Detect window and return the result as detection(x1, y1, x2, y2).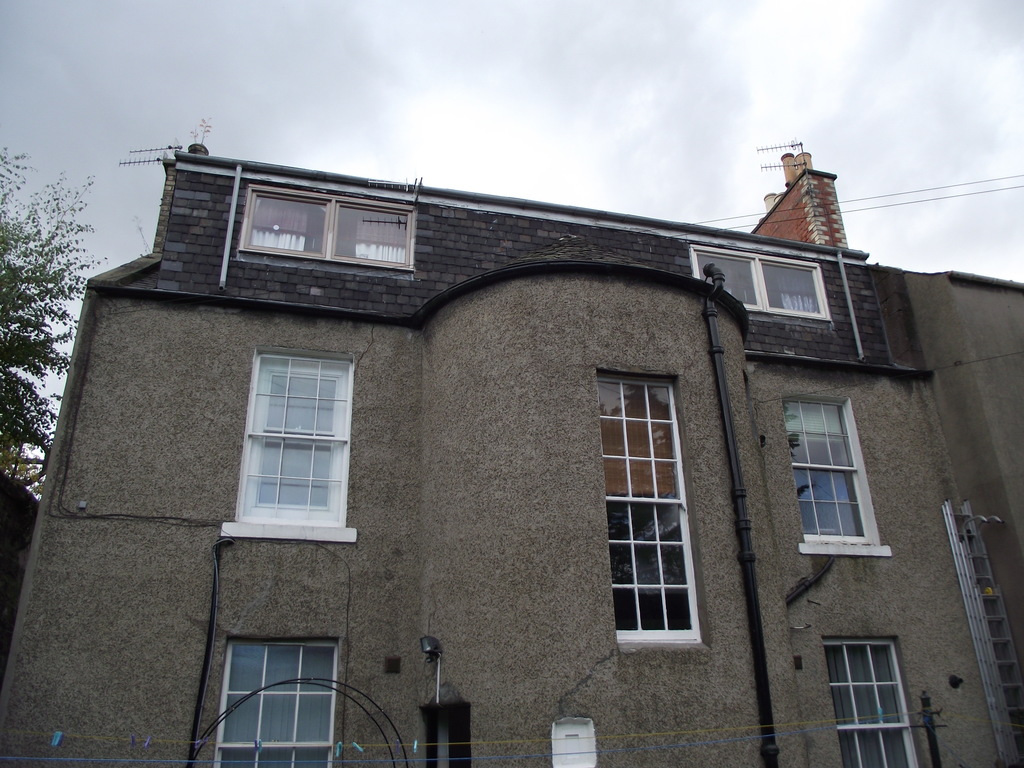
detection(816, 639, 922, 767).
